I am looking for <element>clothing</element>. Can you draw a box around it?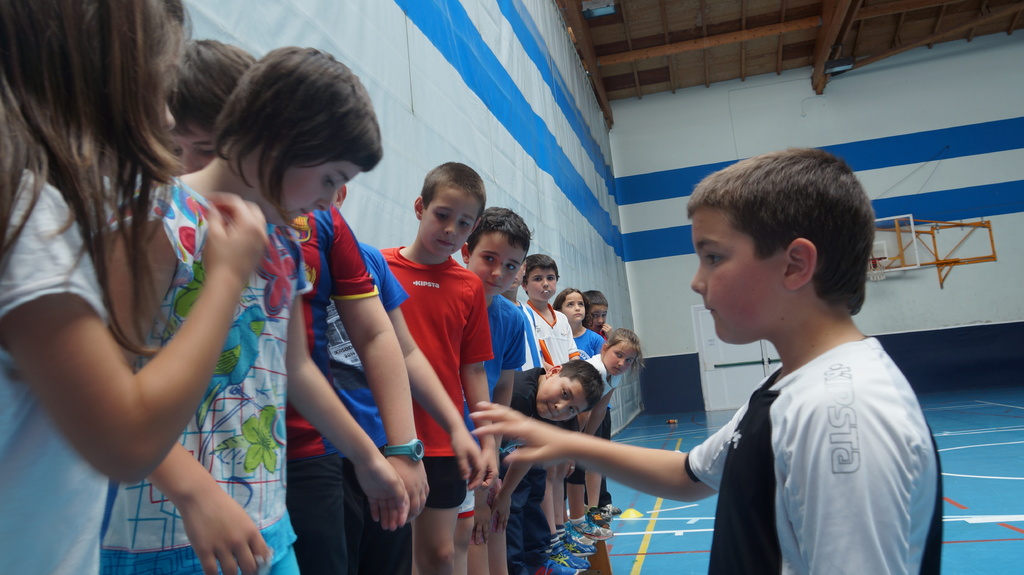
Sure, the bounding box is (468,282,530,445).
